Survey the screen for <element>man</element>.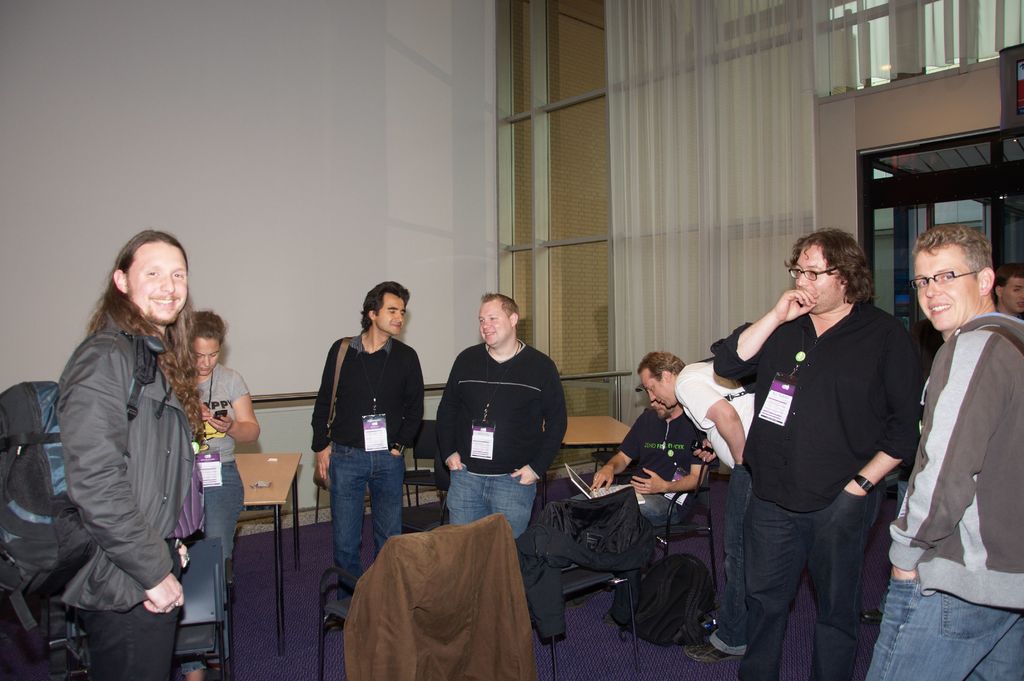
Survey found: [left=566, top=383, right=711, bottom=529].
